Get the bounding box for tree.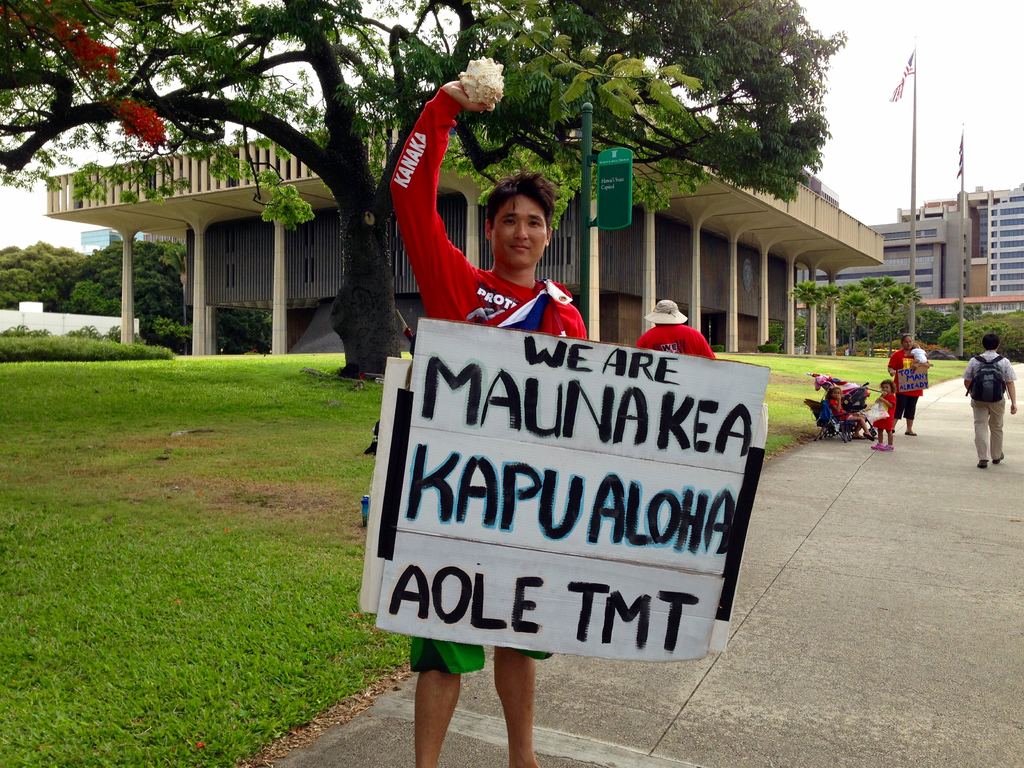
76 241 184 320.
